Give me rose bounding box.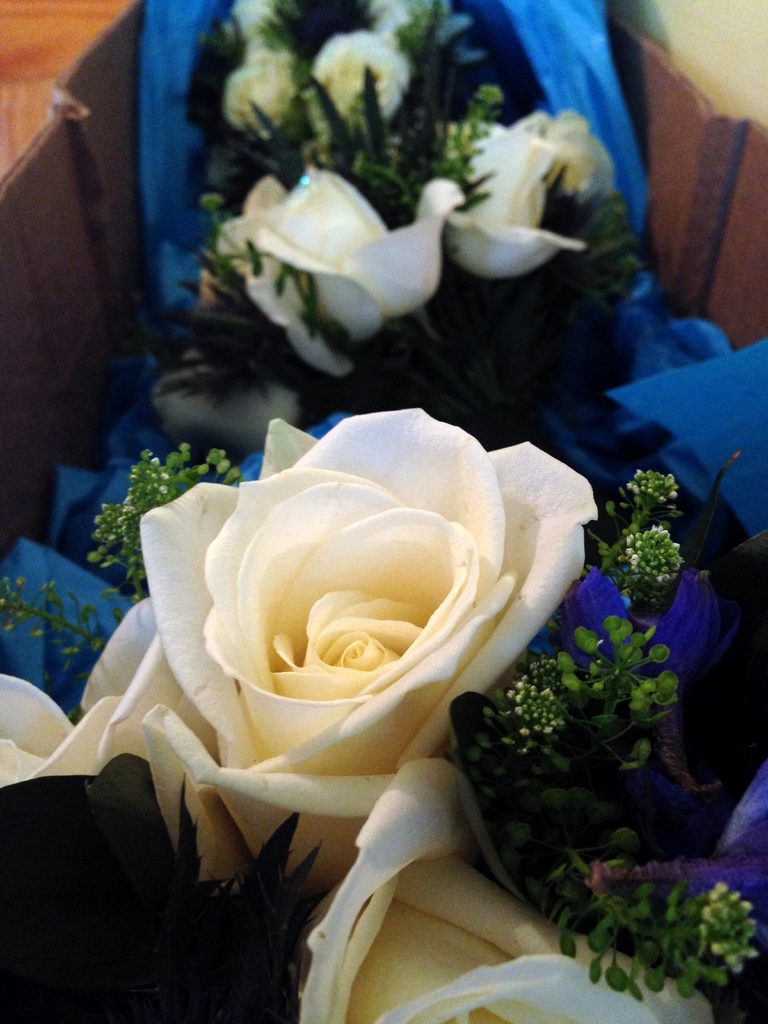
{"left": 134, "top": 406, "right": 600, "bottom": 903}.
